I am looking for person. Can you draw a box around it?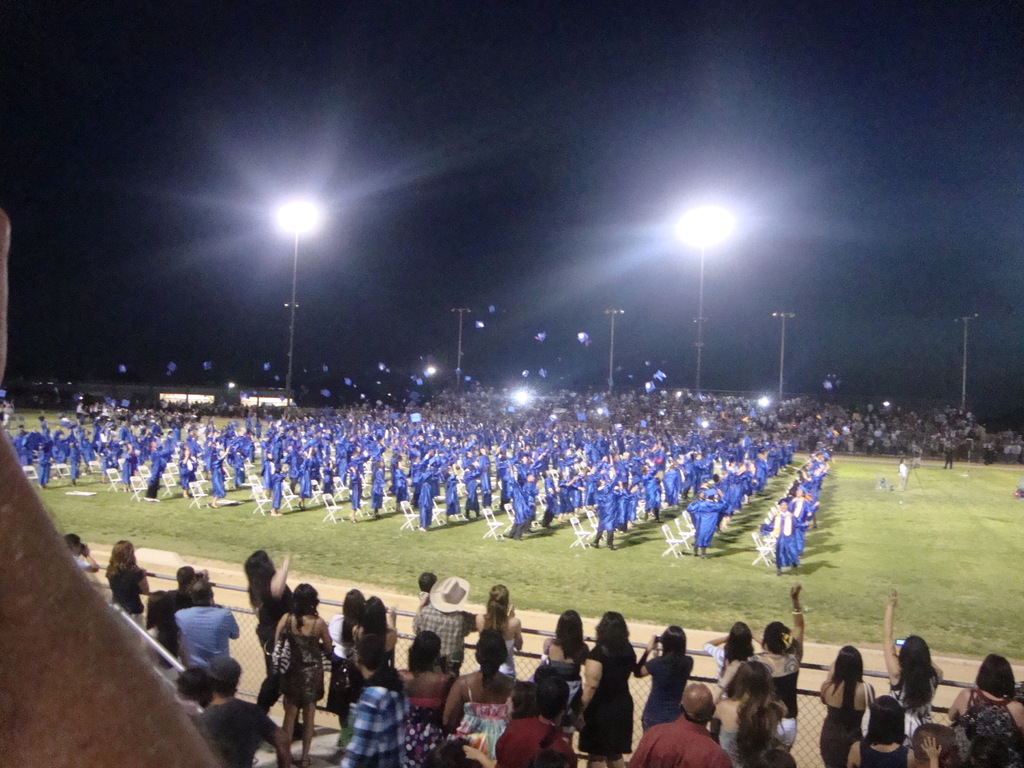
Sure, the bounding box is bbox(625, 680, 730, 767).
